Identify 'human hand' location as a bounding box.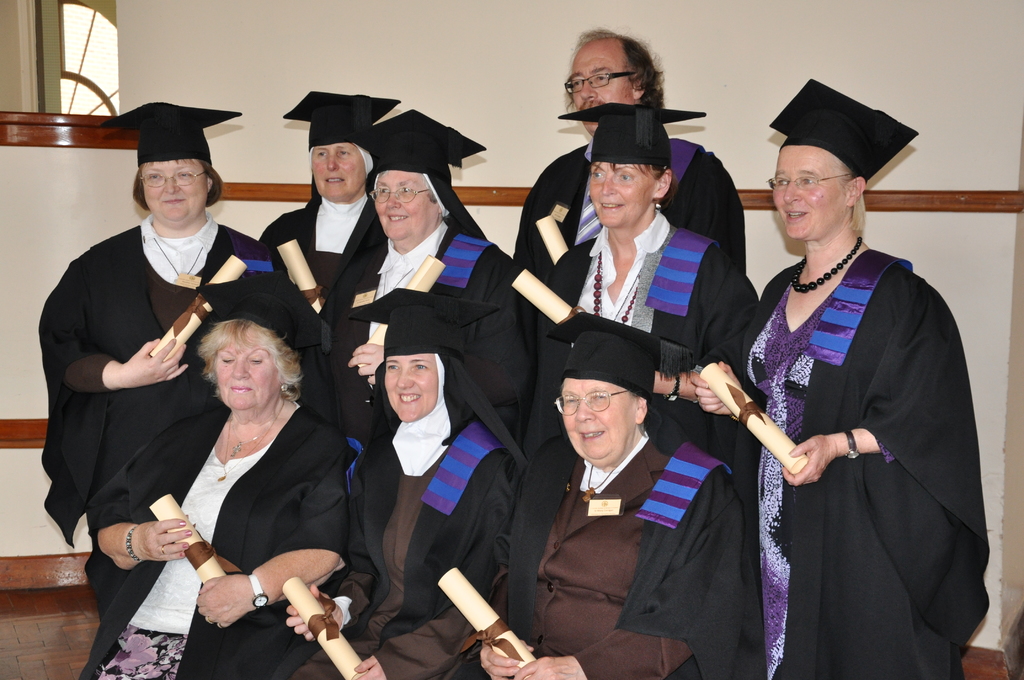
691:361:745:421.
